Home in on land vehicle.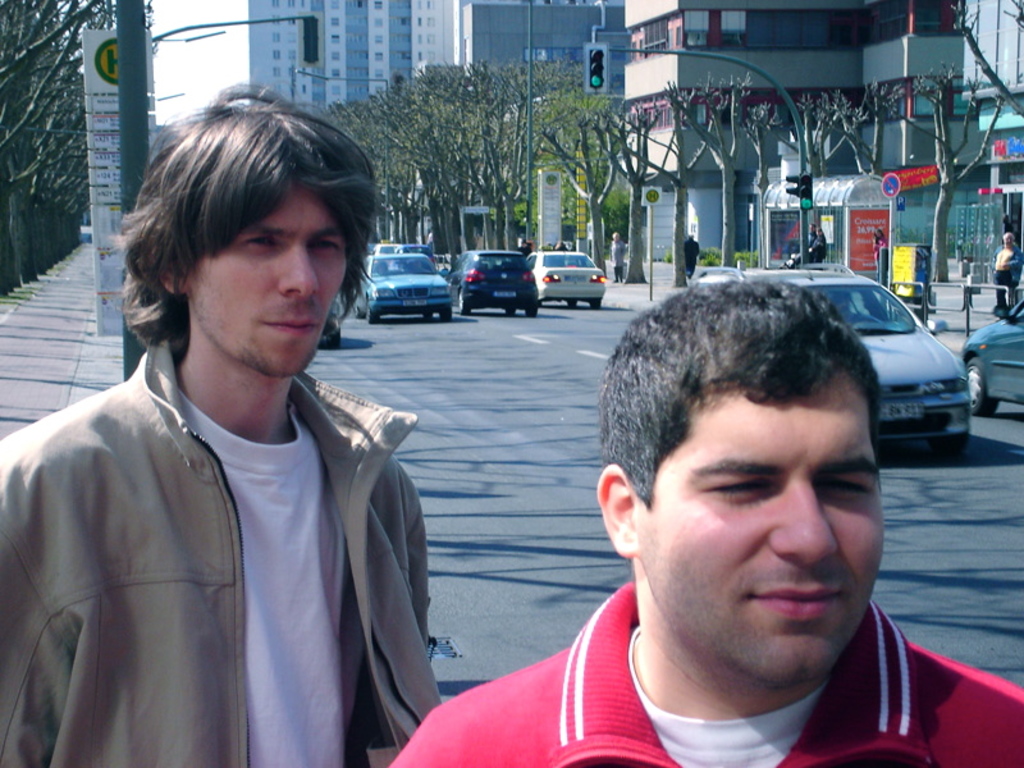
Homed in at box=[372, 241, 399, 253].
